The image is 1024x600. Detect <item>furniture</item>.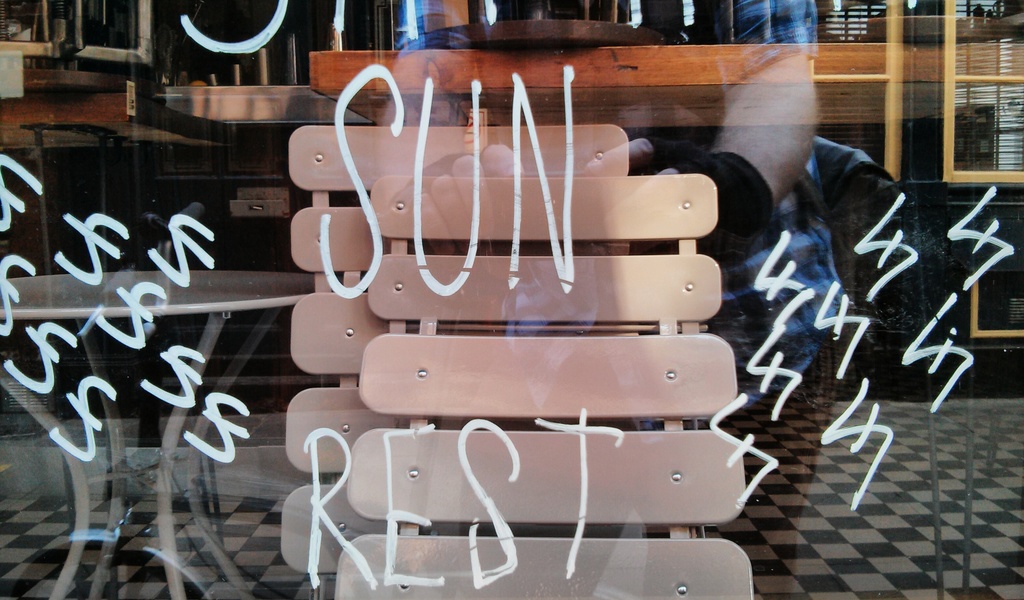
Detection: [0, 269, 317, 598].
